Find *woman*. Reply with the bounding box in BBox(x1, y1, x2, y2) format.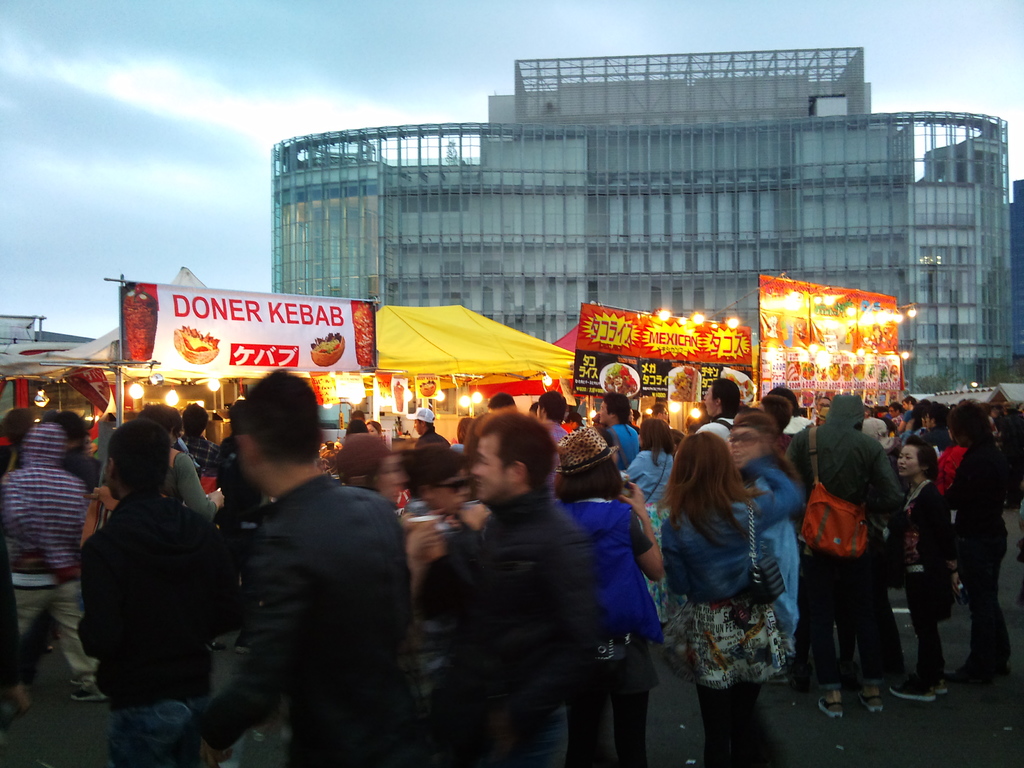
BBox(943, 403, 1009, 669).
